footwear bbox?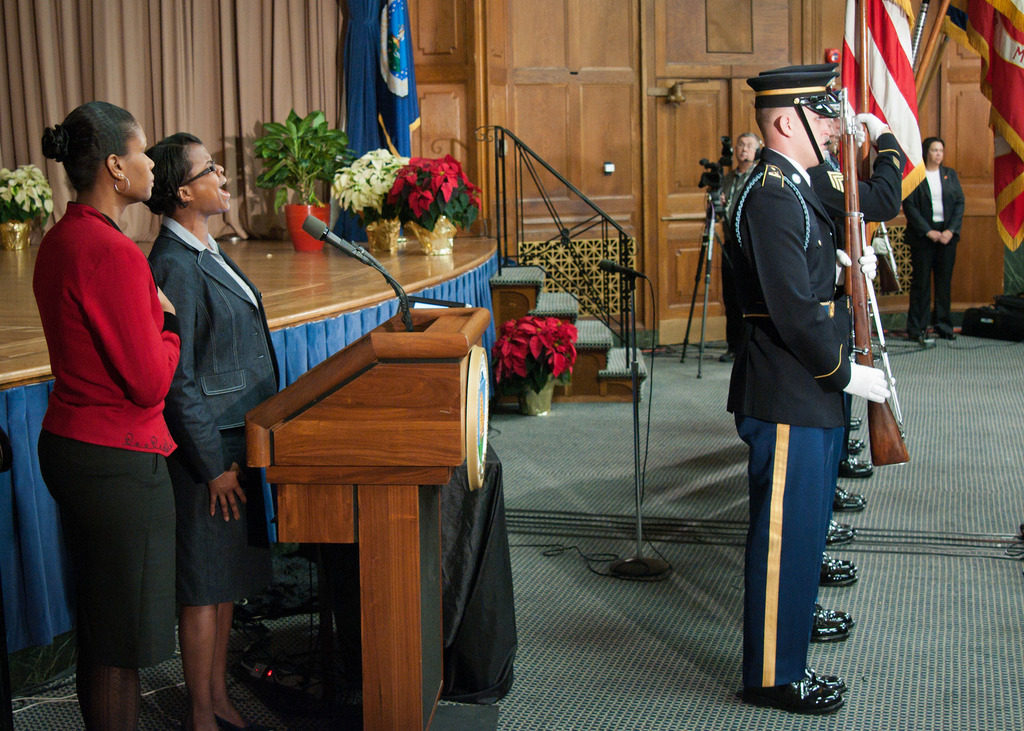
l=741, t=674, r=845, b=716
